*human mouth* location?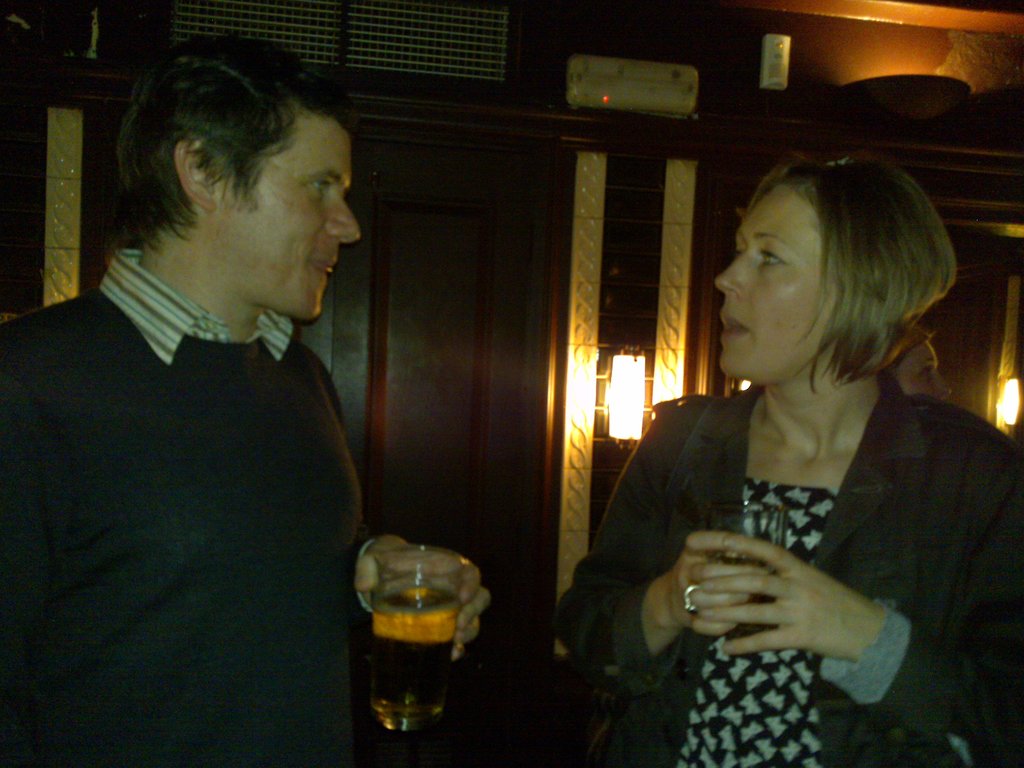
[719, 307, 751, 332]
